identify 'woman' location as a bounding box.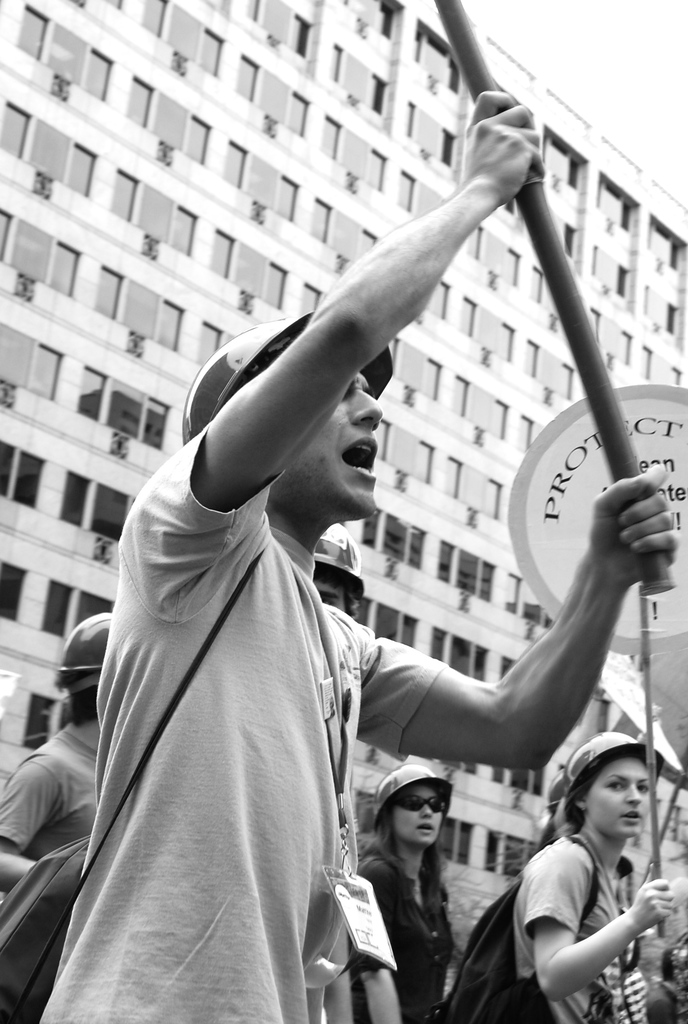
bbox(472, 706, 677, 1006).
